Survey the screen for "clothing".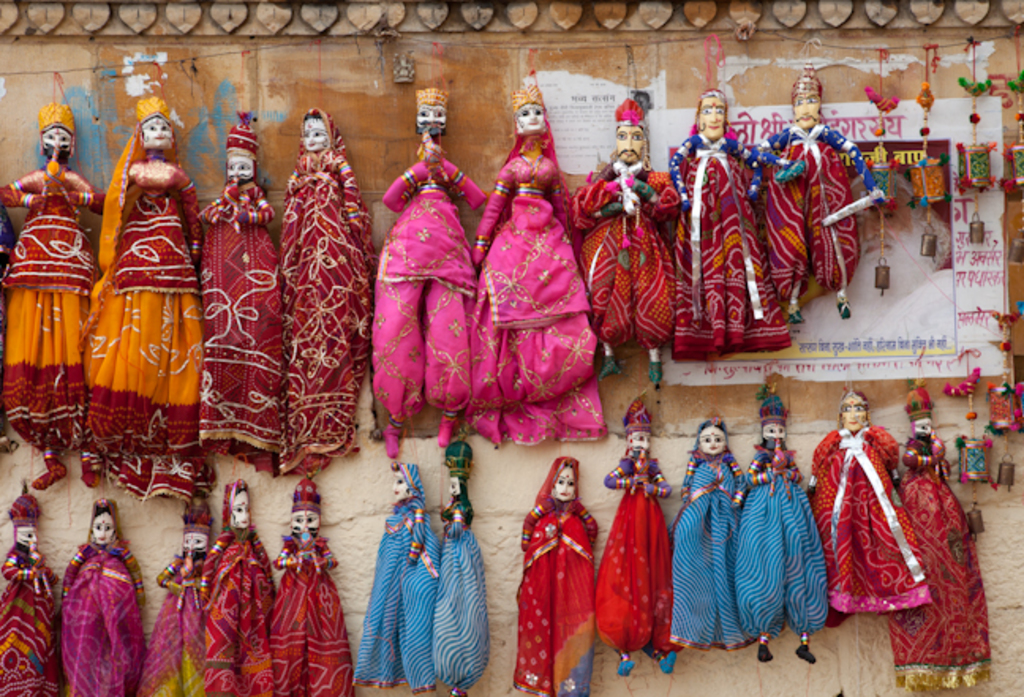
Survey found: <box>265,526,365,695</box>.
